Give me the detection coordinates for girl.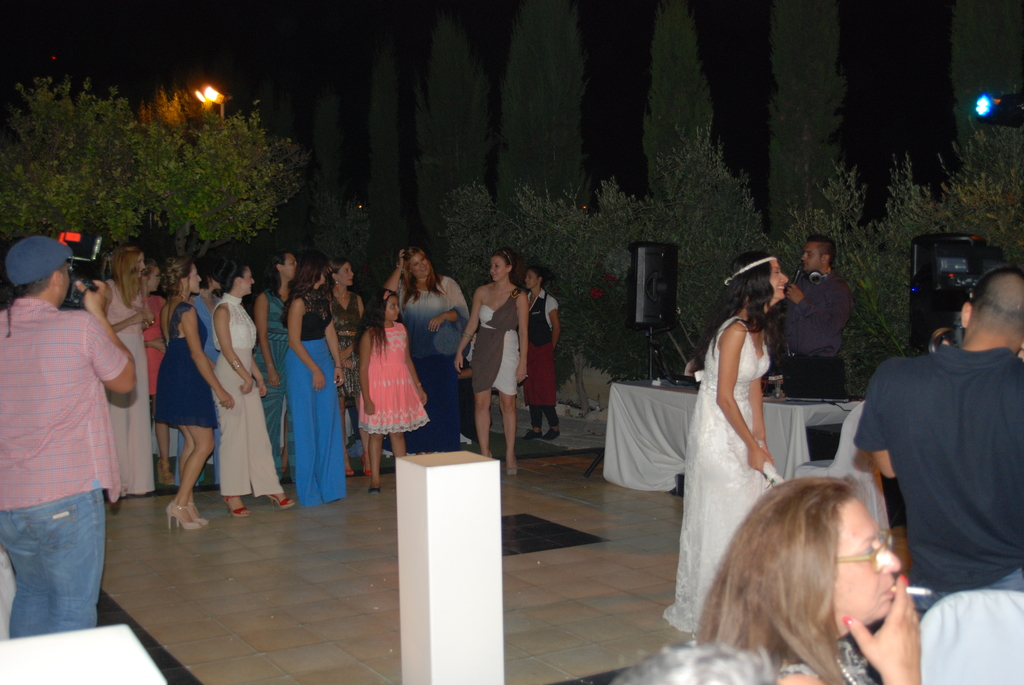
bbox=[283, 251, 346, 503].
